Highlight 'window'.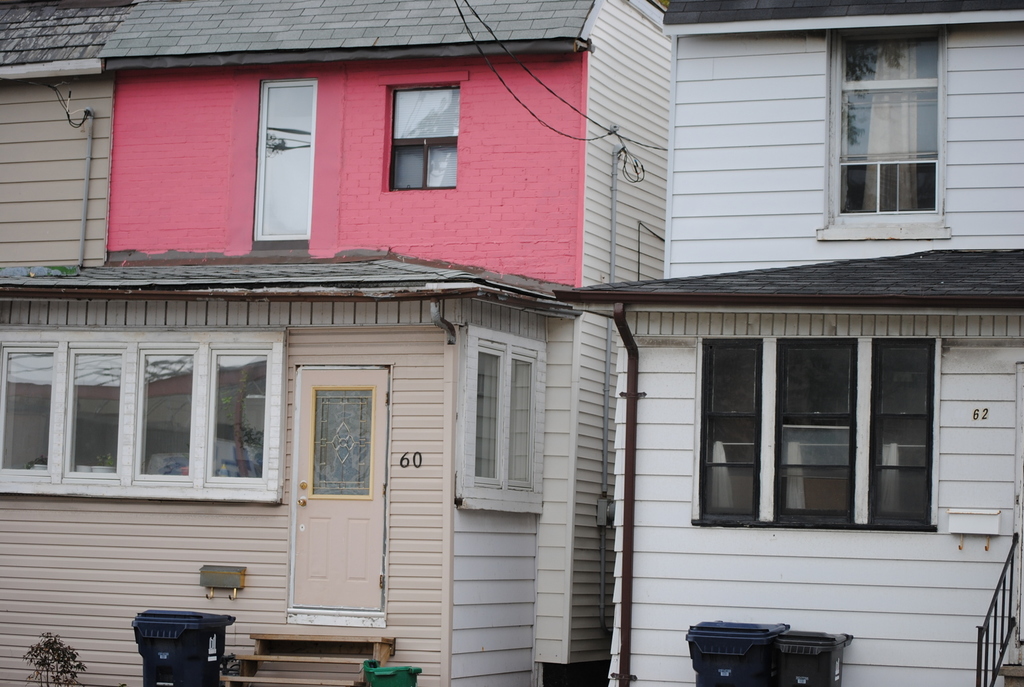
Highlighted region: x1=691 y1=341 x2=939 y2=527.
